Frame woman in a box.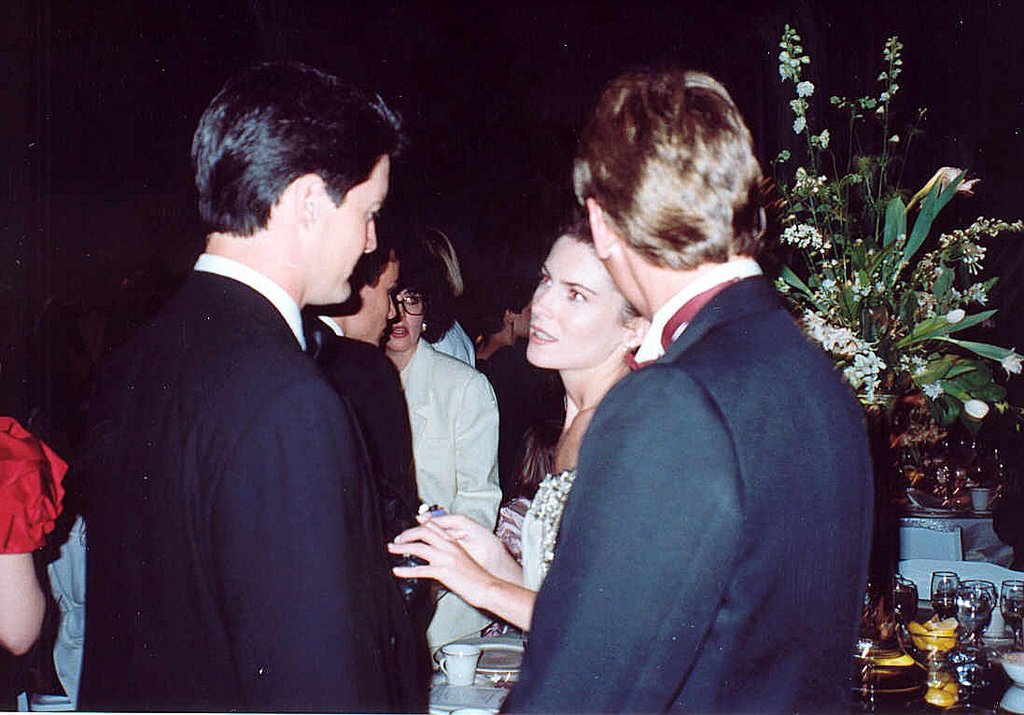
Rect(380, 215, 652, 635).
